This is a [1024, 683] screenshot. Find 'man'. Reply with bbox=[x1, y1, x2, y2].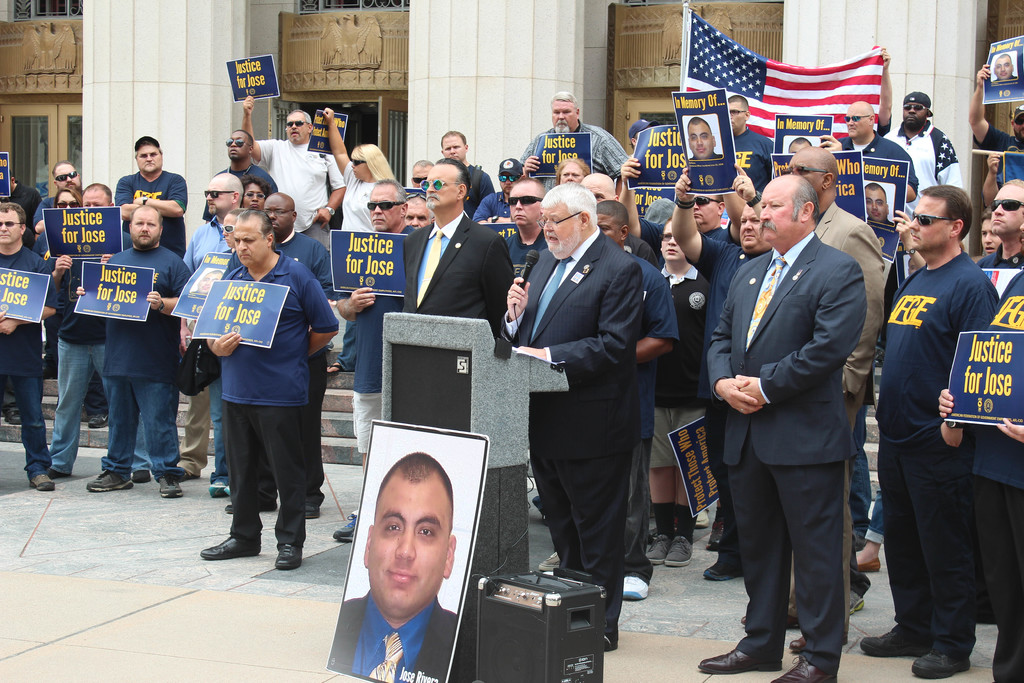
bbox=[45, 175, 132, 478].
